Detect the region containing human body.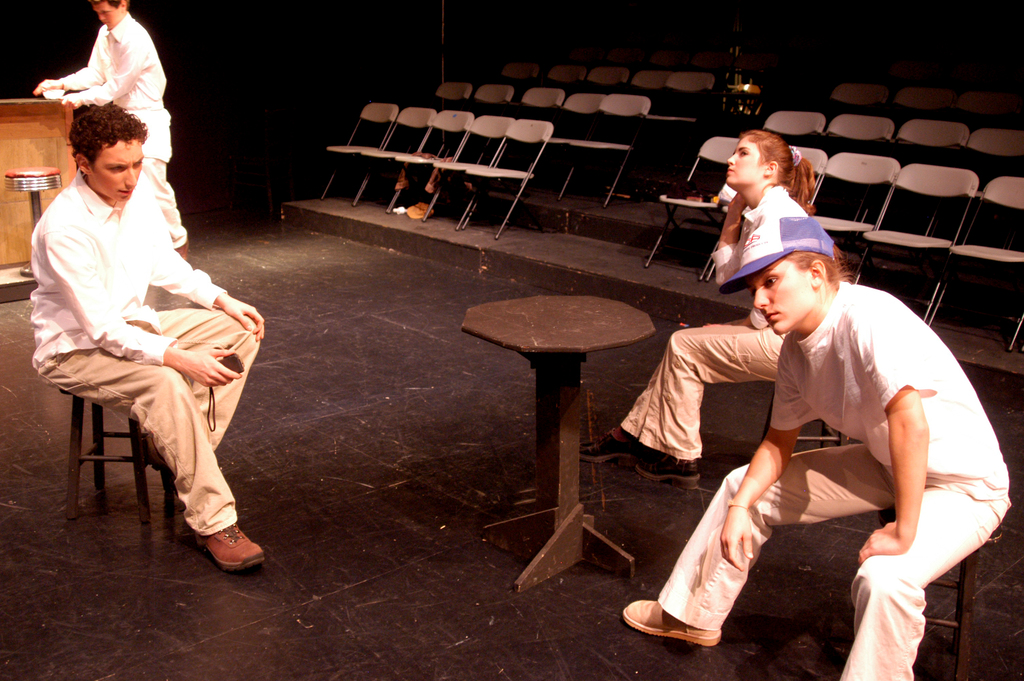
bbox(33, 0, 191, 262).
